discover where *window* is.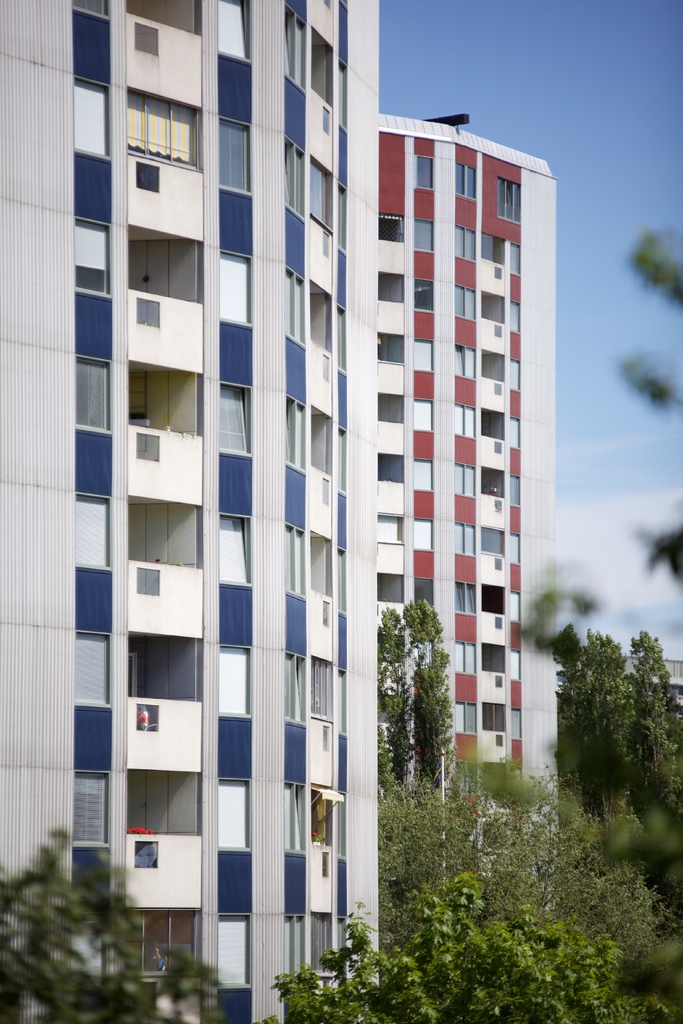
Discovered at bbox=[511, 589, 520, 625].
